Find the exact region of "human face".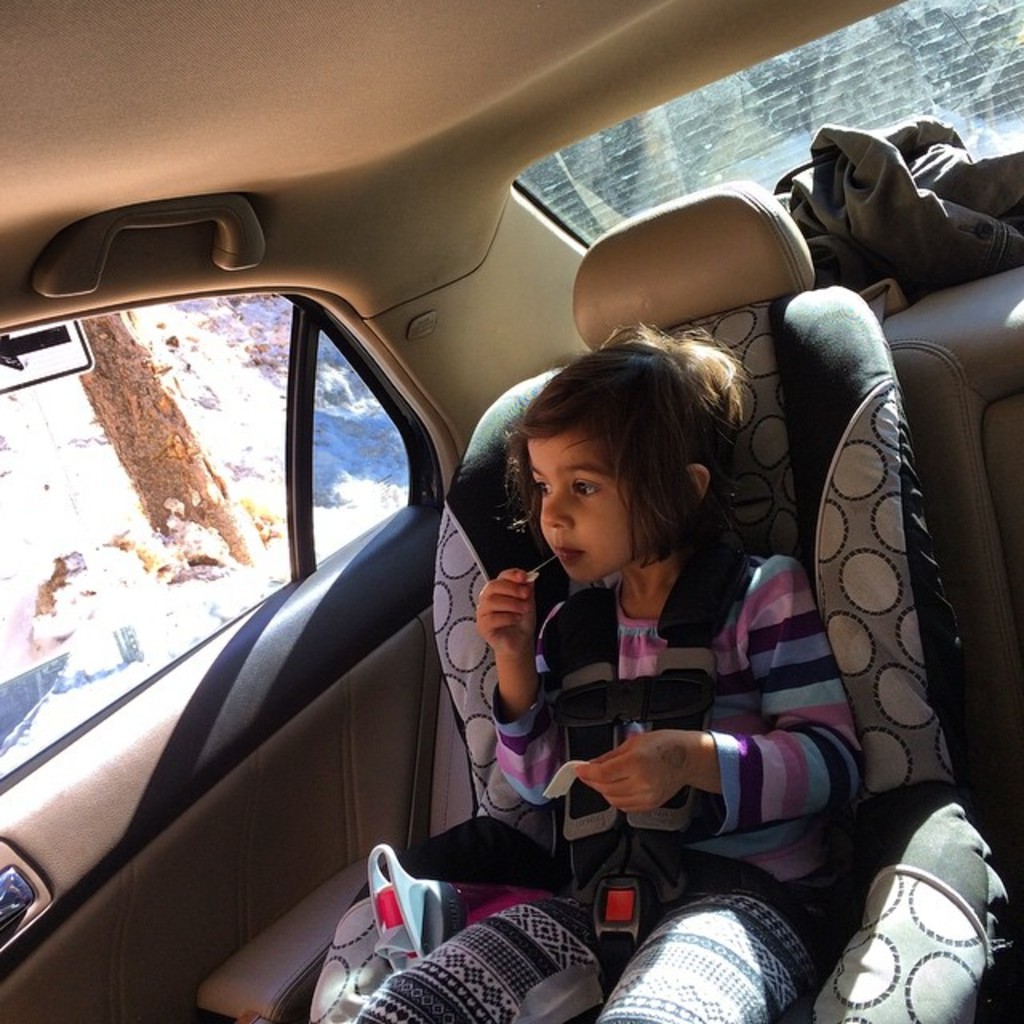
Exact region: 522, 418, 653, 584.
